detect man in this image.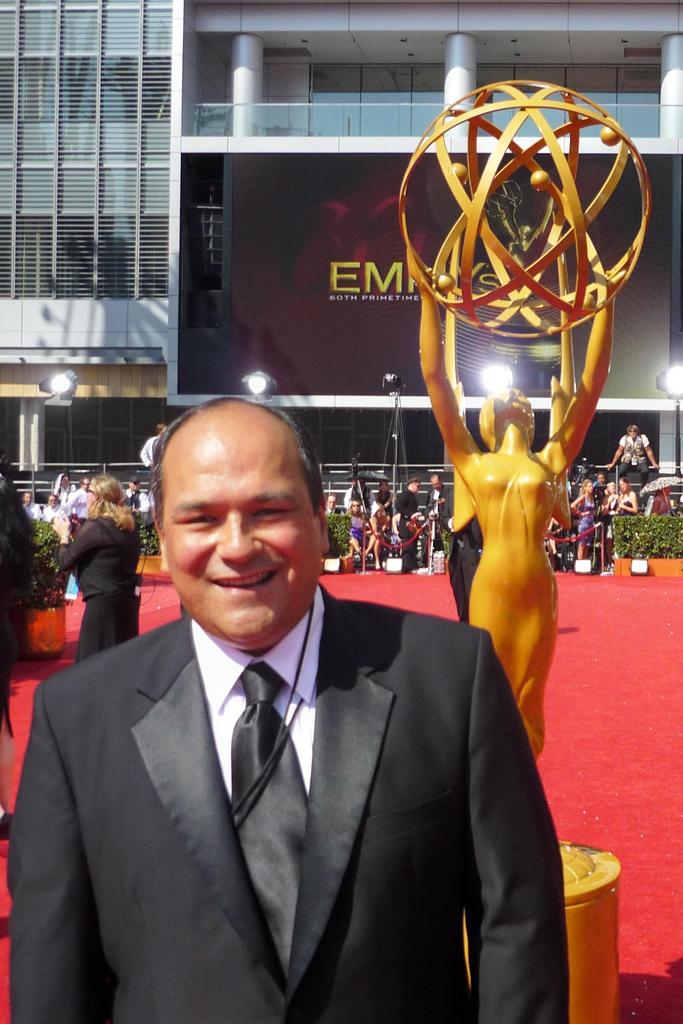
Detection: rect(138, 422, 168, 471).
